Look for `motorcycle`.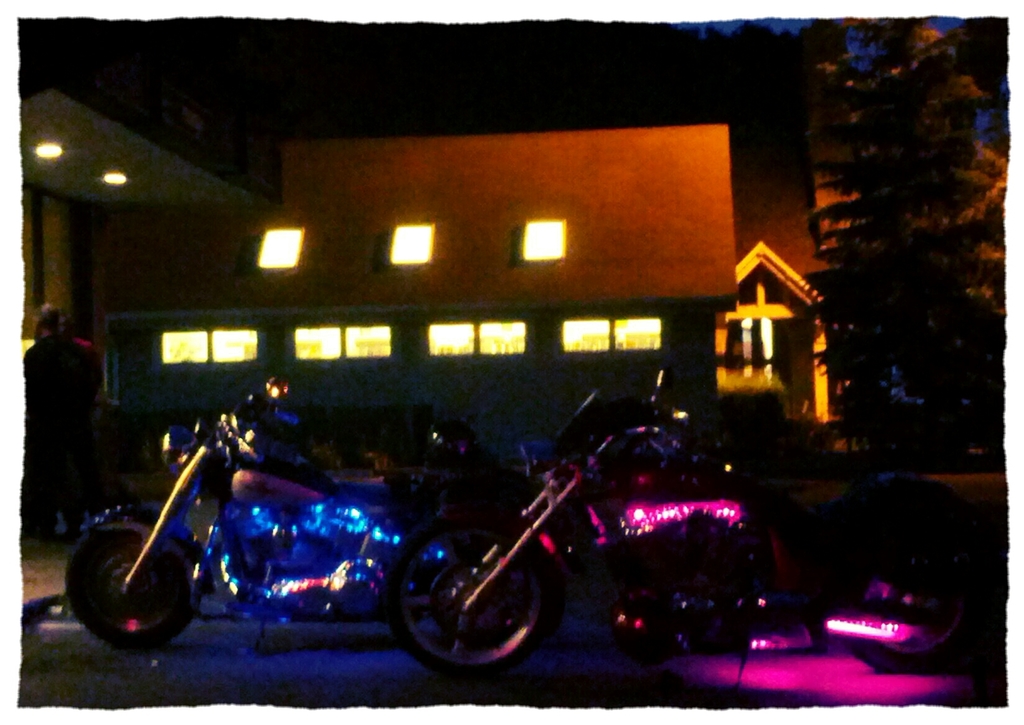
Found: <region>64, 374, 530, 650</region>.
